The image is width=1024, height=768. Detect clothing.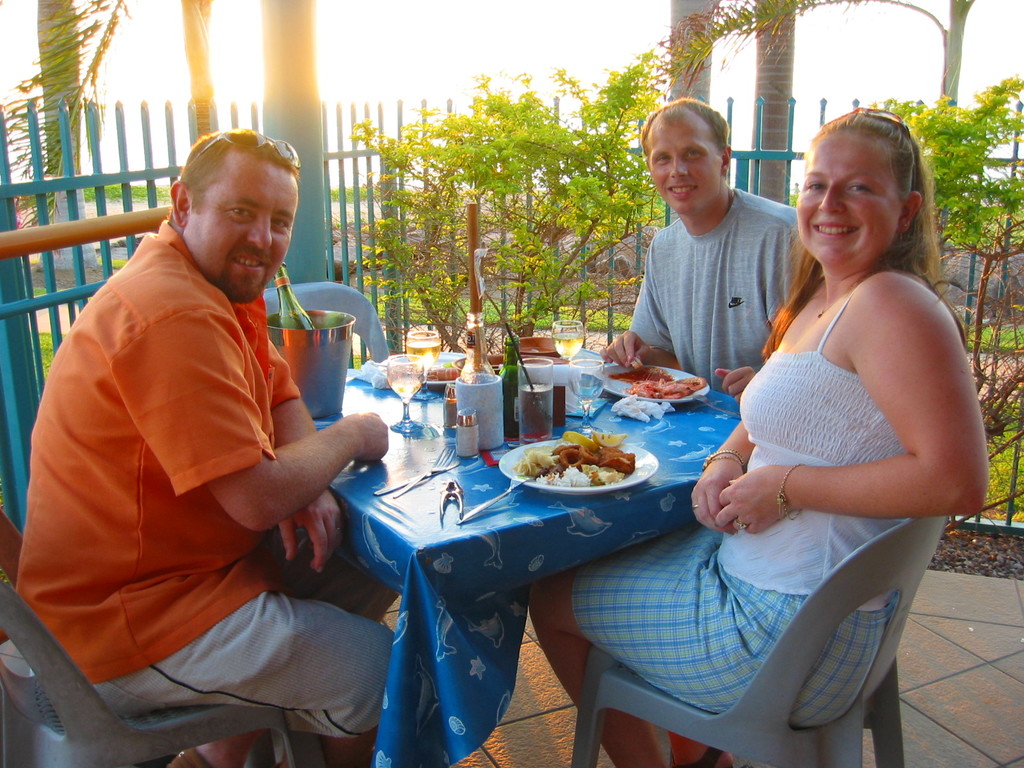
Detection: l=571, t=285, r=945, b=728.
